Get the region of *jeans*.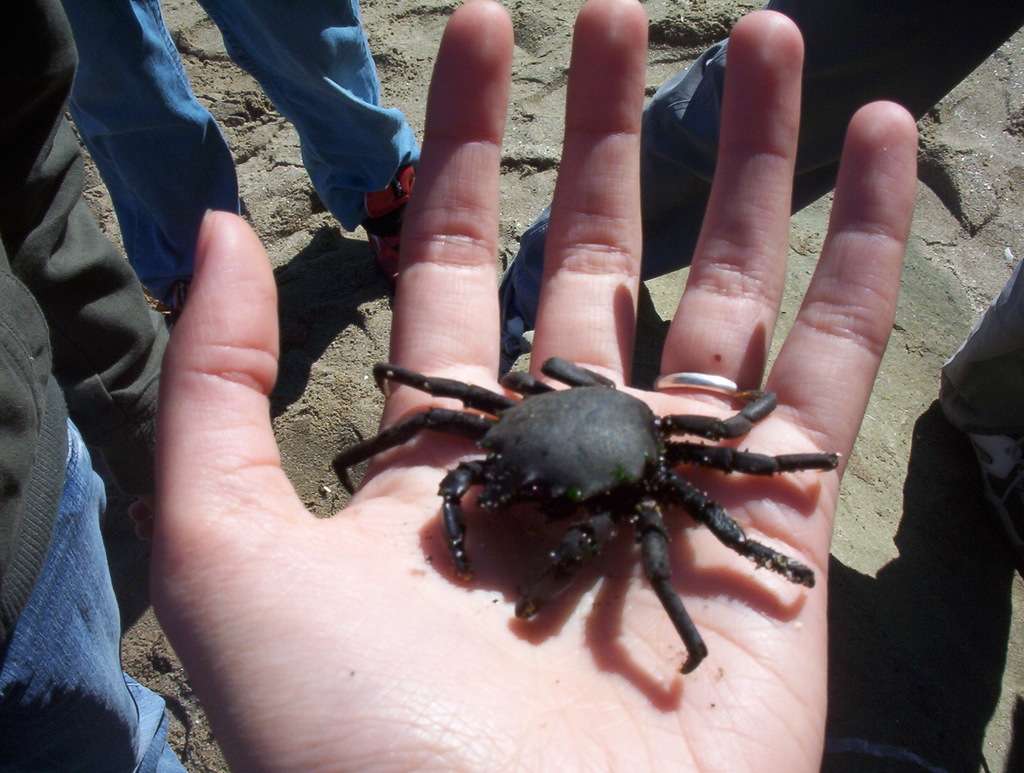
BBox(0, 410, 196, 772).
